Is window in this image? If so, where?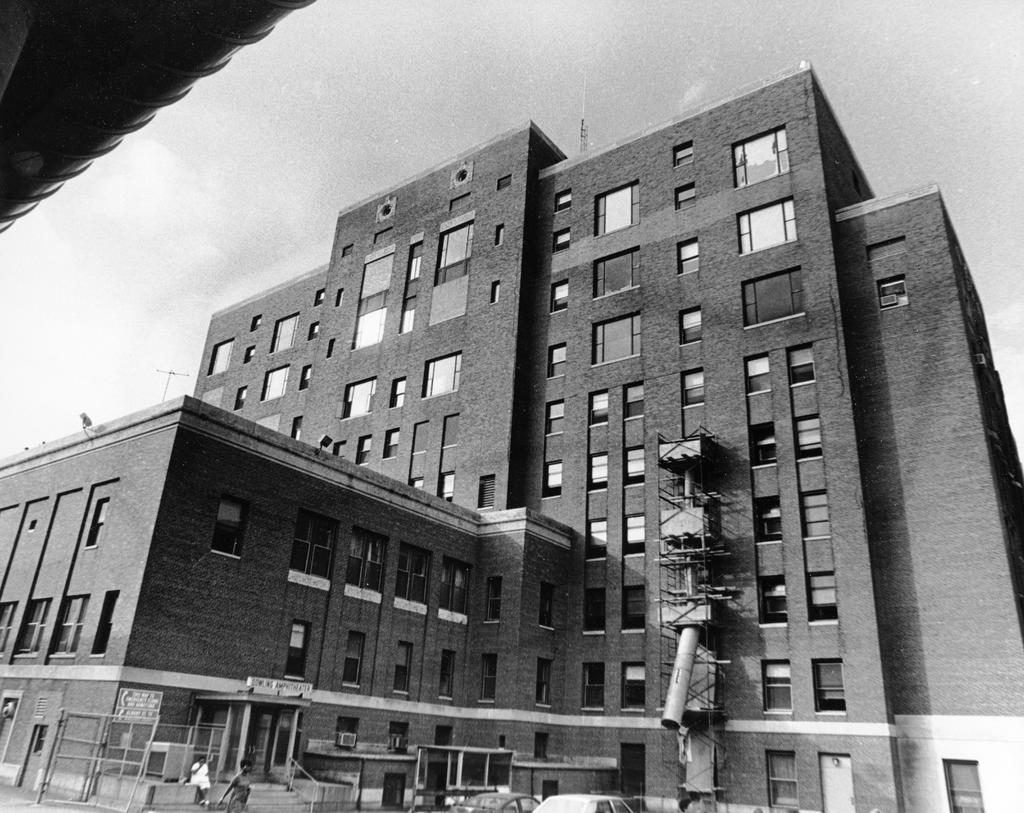
Yes, at [744,351,771,395].
